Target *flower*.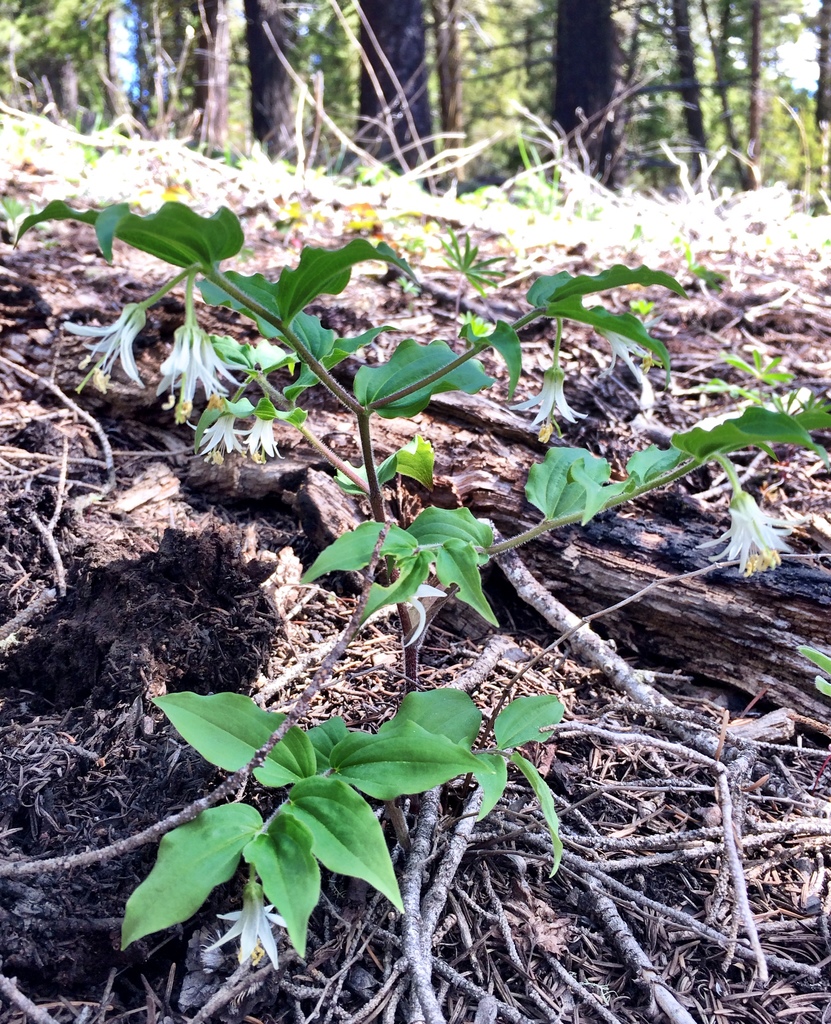
Target region: (x1=241, y1=412, x2=286, y2=462).
